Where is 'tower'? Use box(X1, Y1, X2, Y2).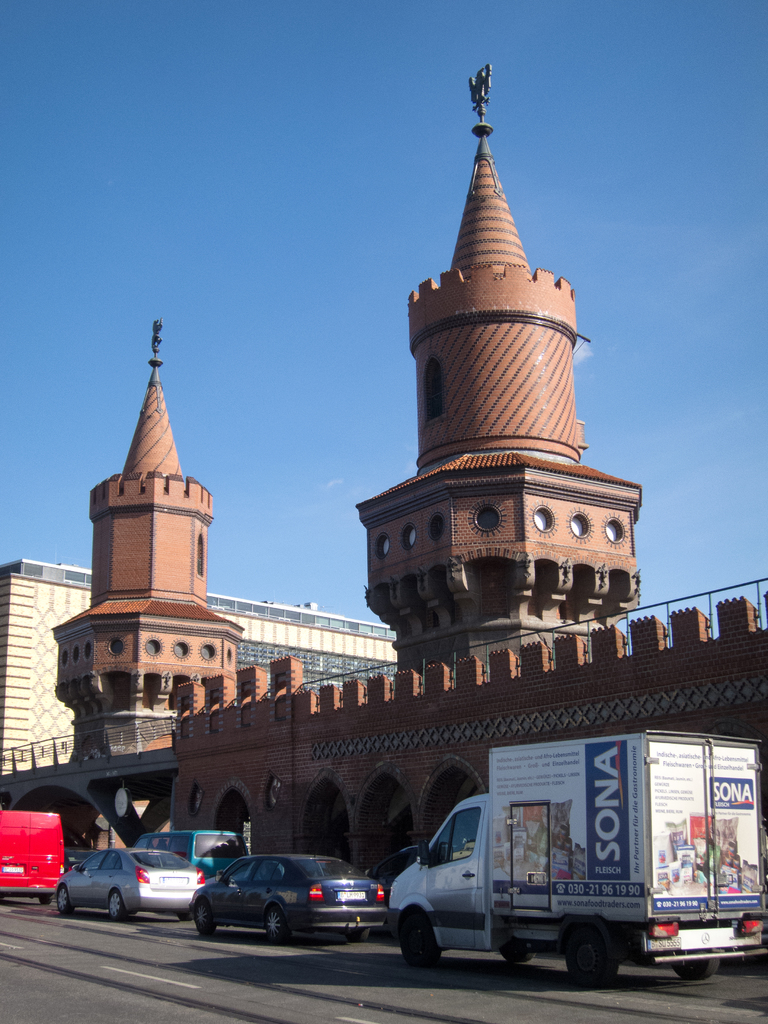
box(330, 58, 641, 661).
